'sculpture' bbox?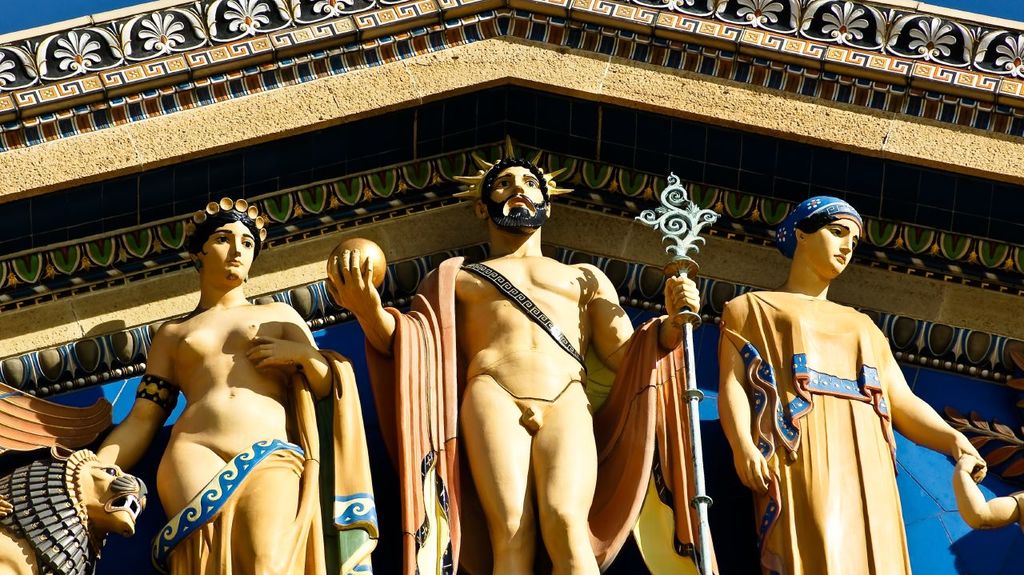
box=[699, 206, 1023, 574]
